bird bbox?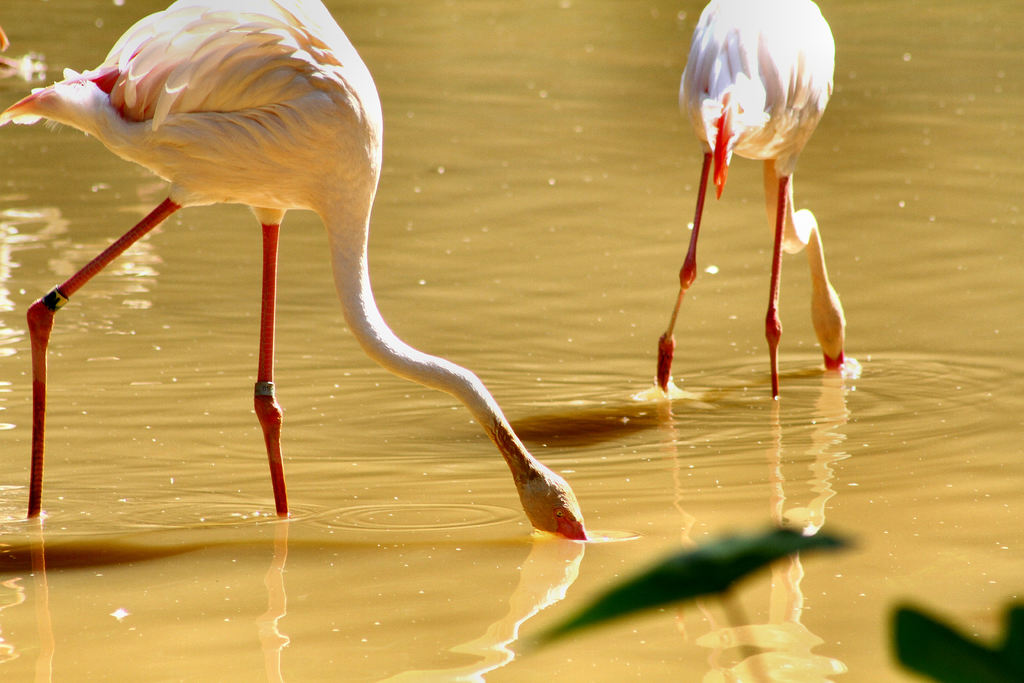
38,0,593,555
